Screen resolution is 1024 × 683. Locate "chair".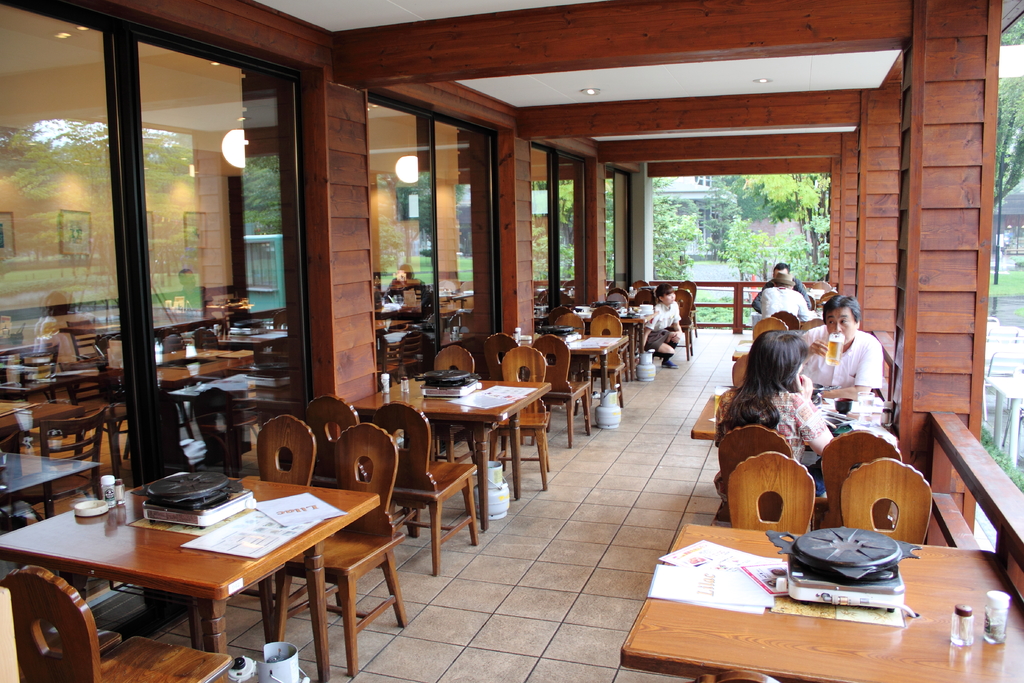
<region>255, 422, 416, 676</region>.
